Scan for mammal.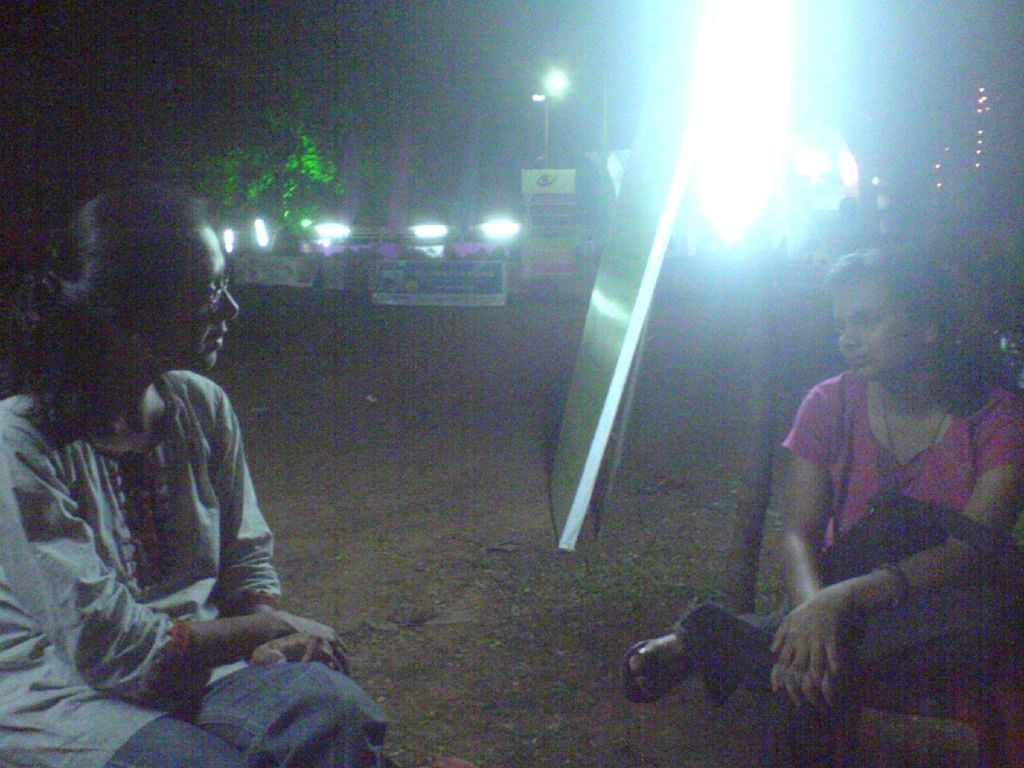
Scan result: [x1=0, y1=178, x2=398, y2=767].
